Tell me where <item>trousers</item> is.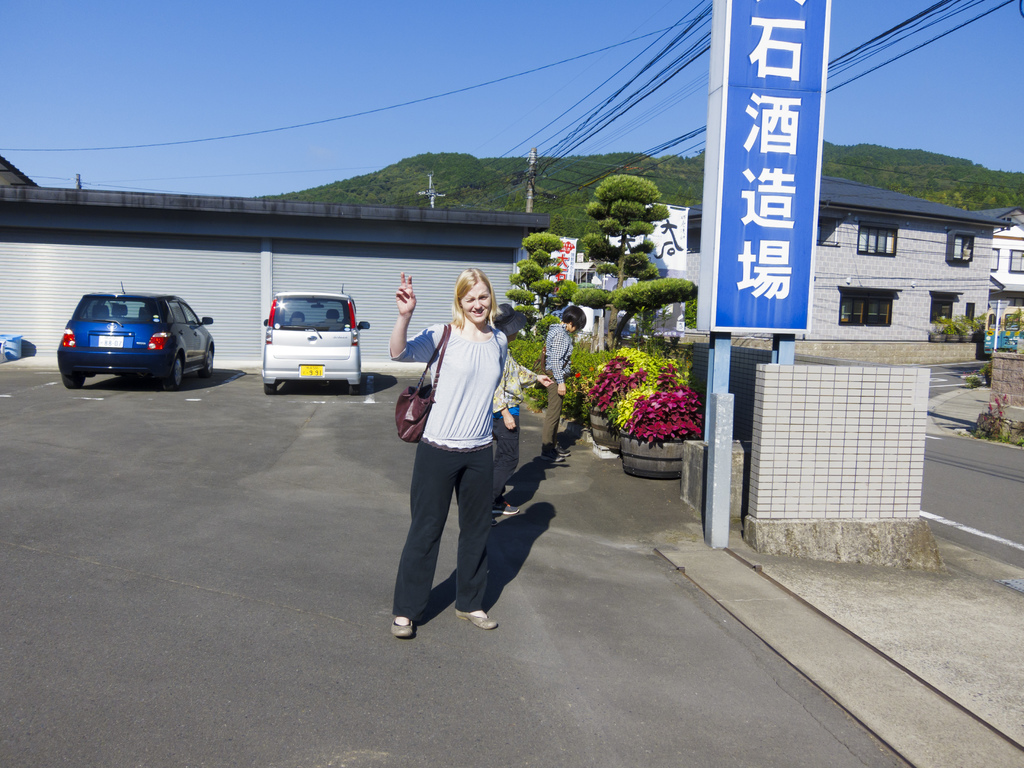
<item>trousers</item> is at bbox(541, 365, 563, 450).
